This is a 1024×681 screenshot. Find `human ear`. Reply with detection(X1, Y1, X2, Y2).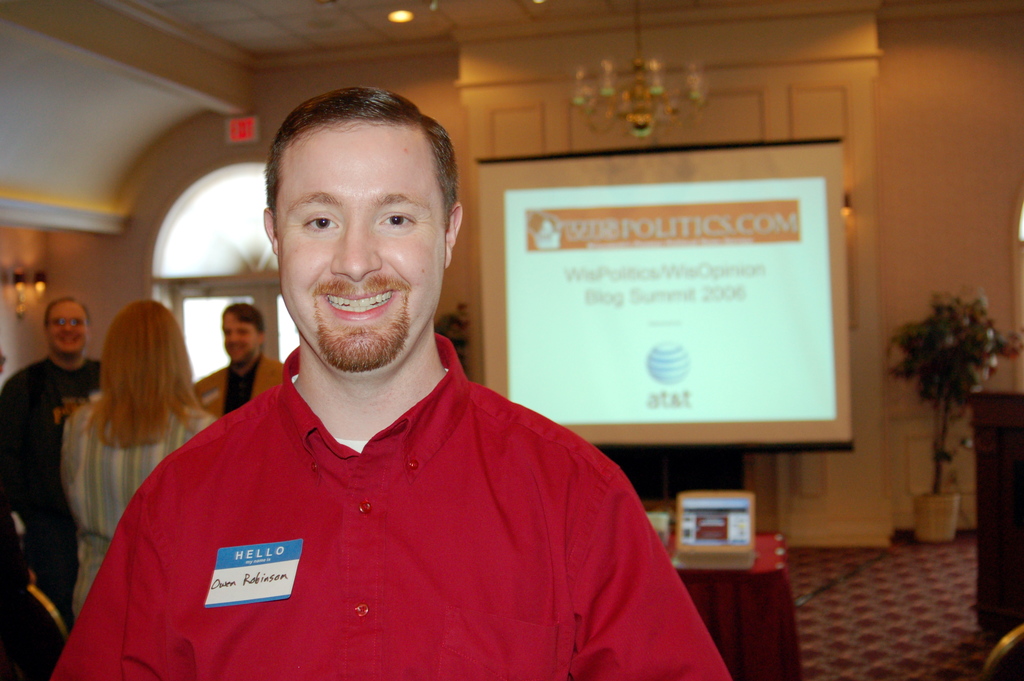
detection(447, 204, 463, 268).
